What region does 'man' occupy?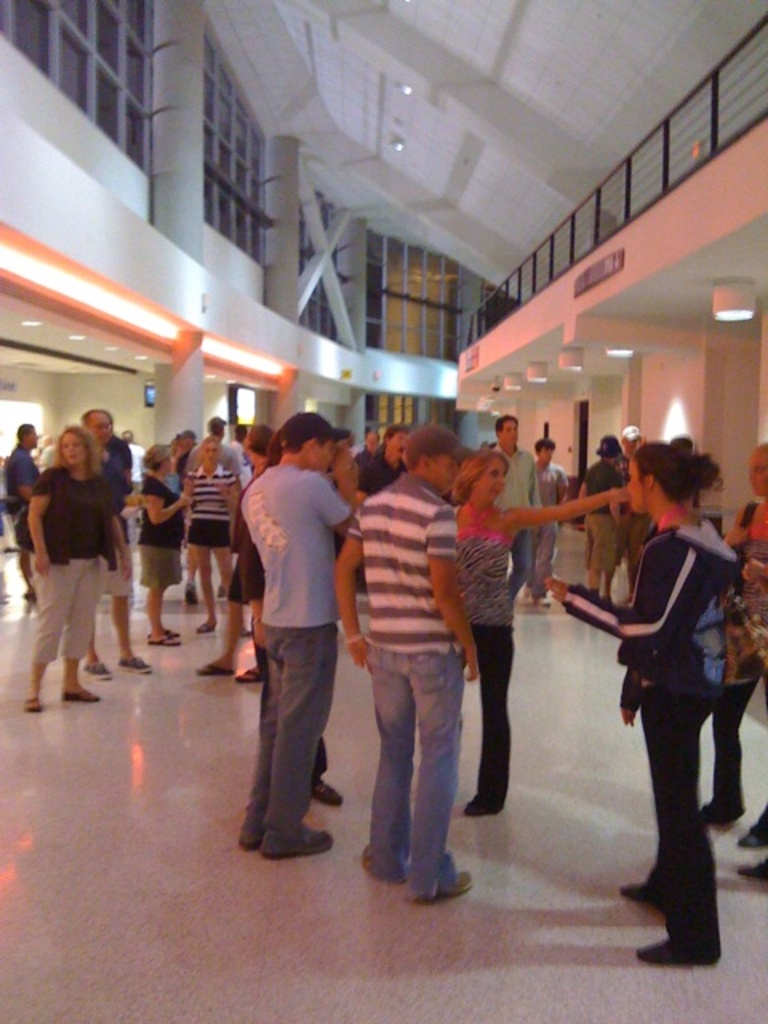
bbox(70, 402, 154, 680).
